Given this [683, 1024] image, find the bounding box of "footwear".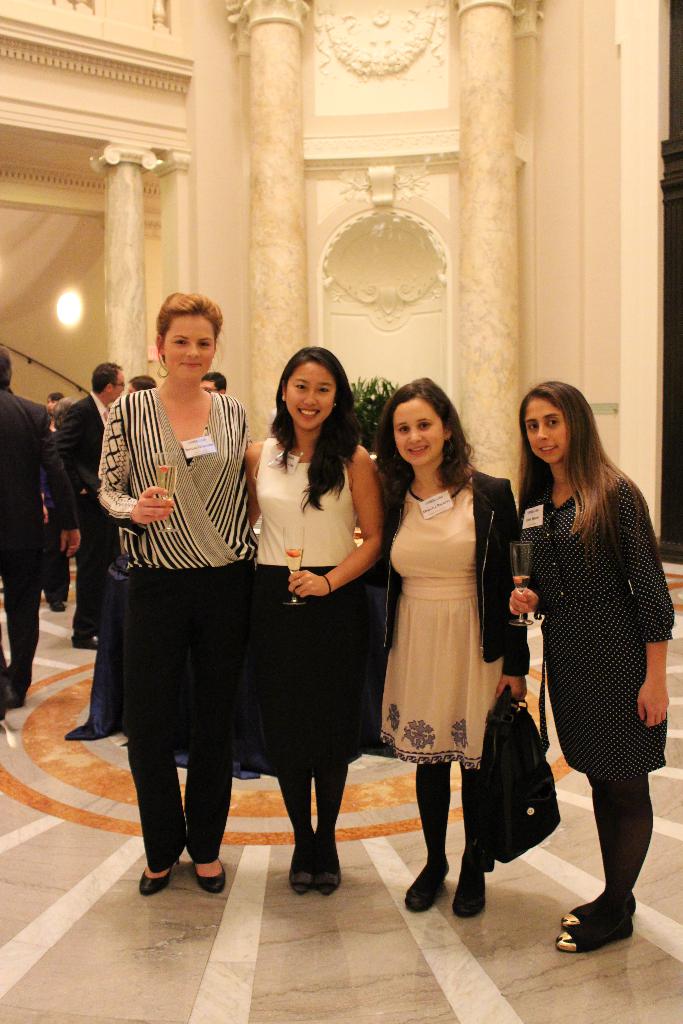
[552, 891, 643, 954].
